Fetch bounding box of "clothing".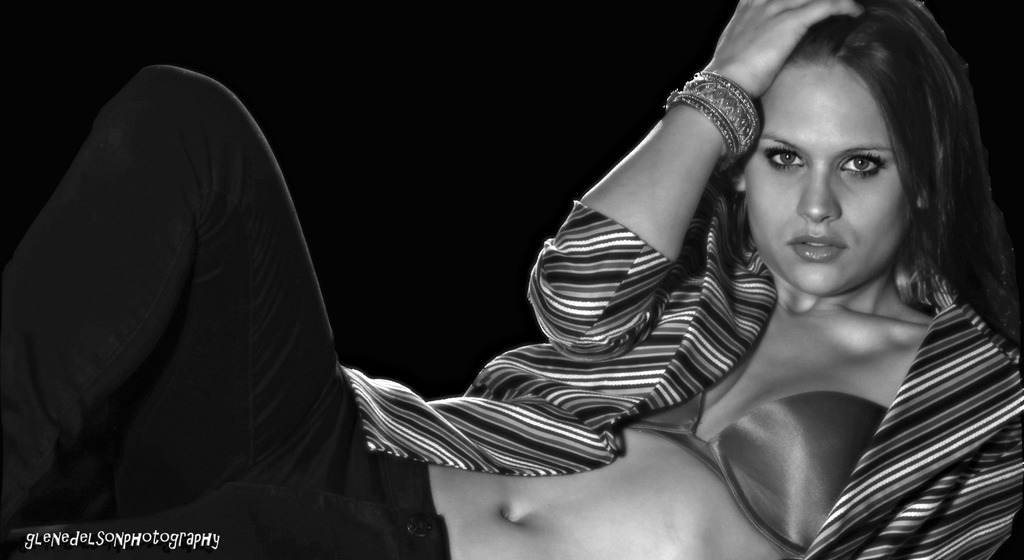
Bbox: l=0, t=54, r=1014, b=559.
